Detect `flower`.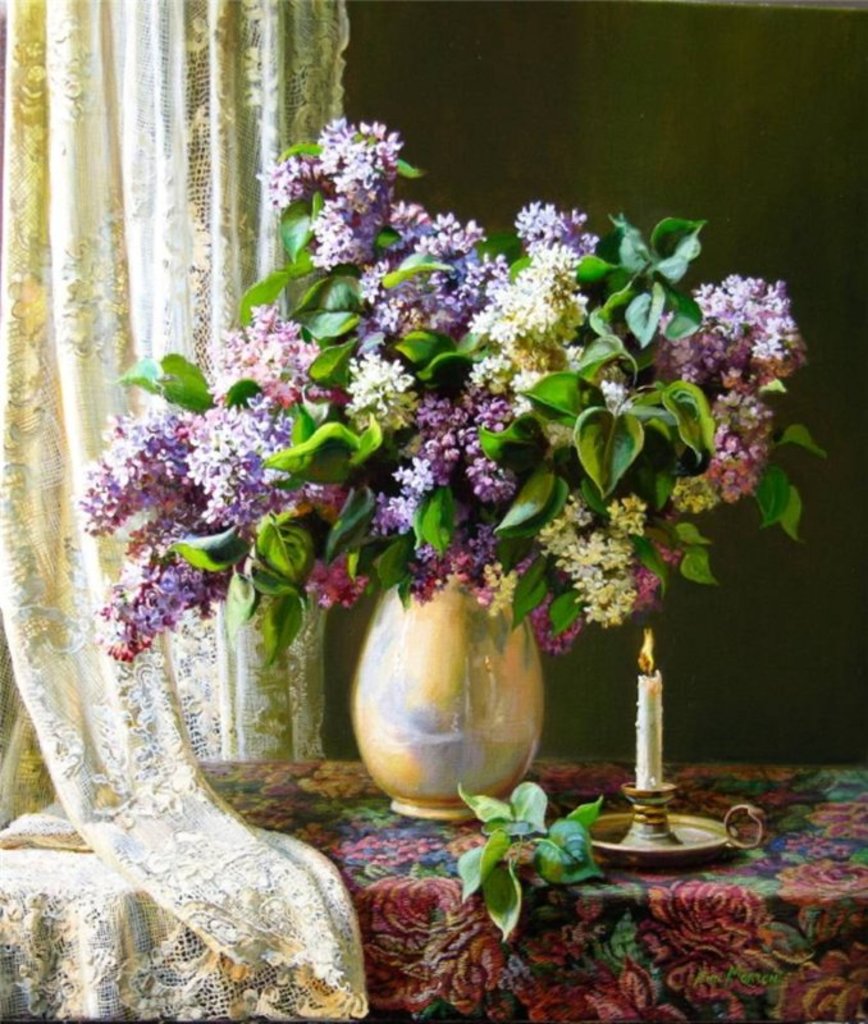
Detected at Rect(545, 755, 635, 795).
